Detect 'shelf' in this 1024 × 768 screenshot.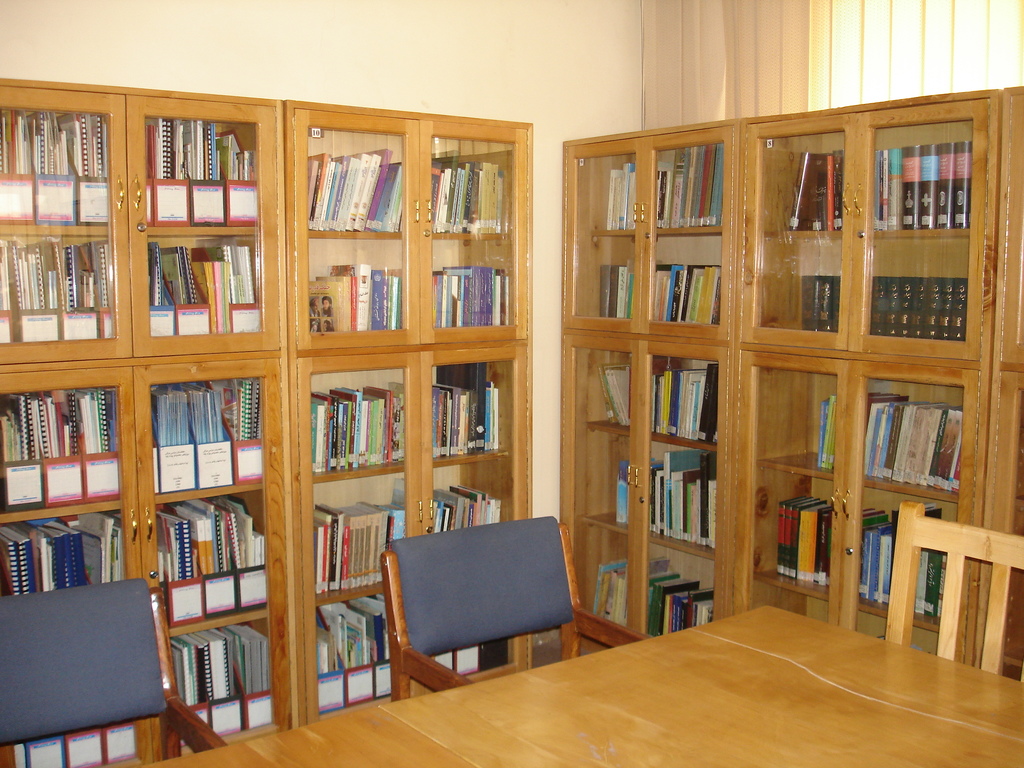
Detection: x1=644 y1=539 x2=728 y2=639.
